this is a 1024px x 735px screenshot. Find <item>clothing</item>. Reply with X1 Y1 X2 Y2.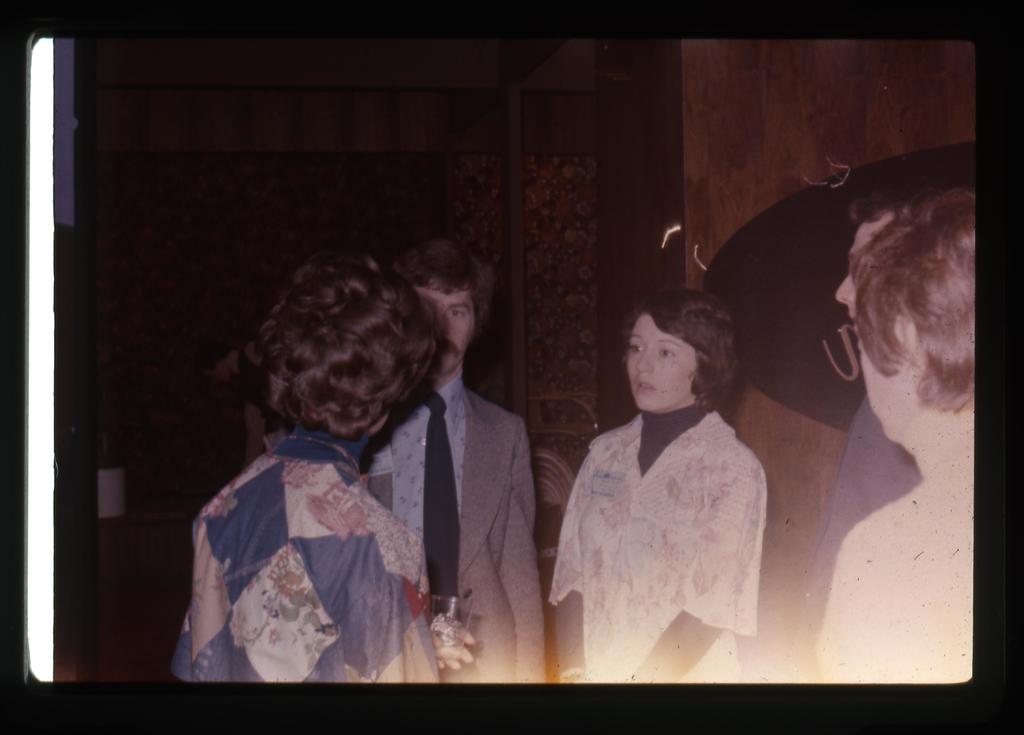
358 368 550 682.
